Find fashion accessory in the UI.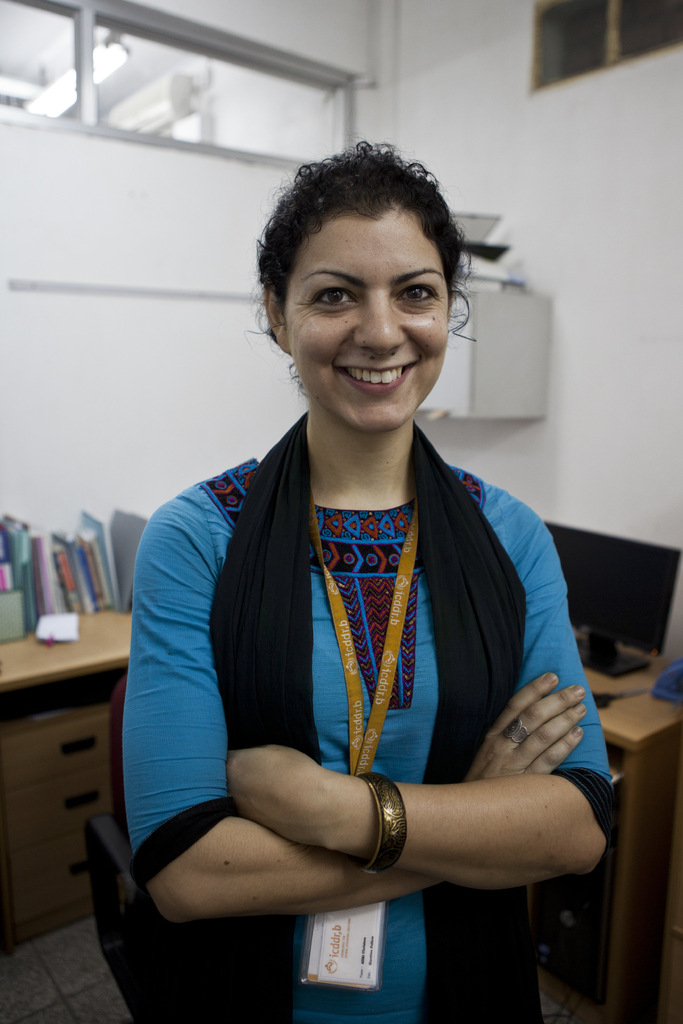
UI element at (x1=309, y1=506, x2=416, y2=994).
